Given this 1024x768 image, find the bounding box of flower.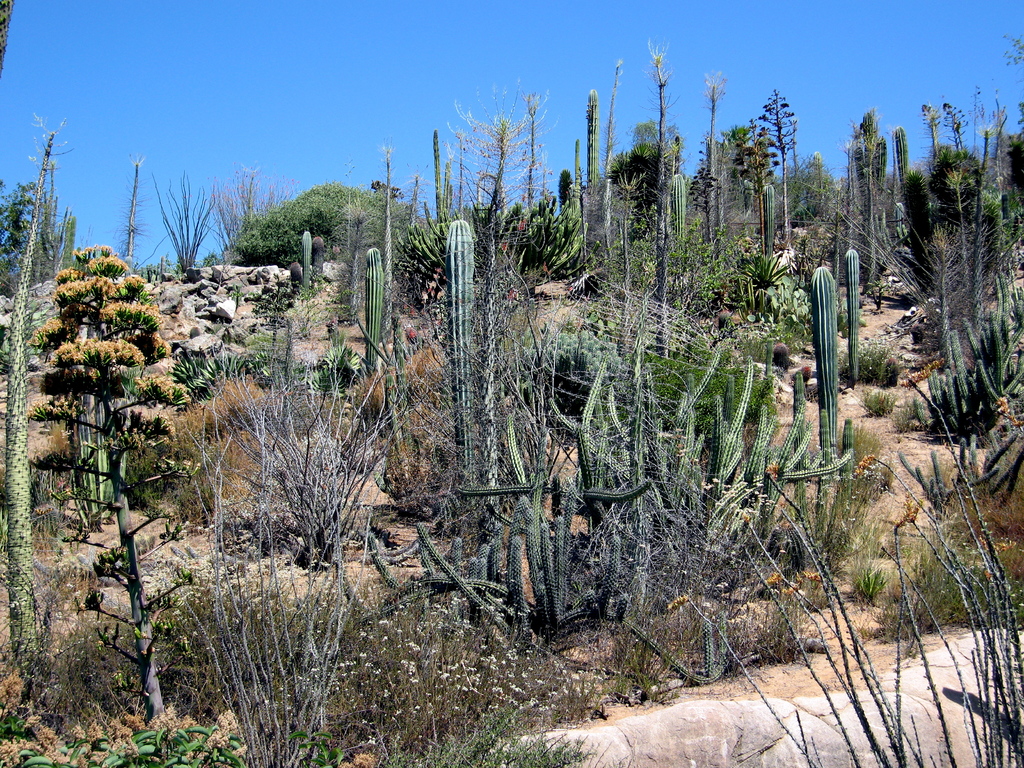
crop(664, 593, 687, 616).
